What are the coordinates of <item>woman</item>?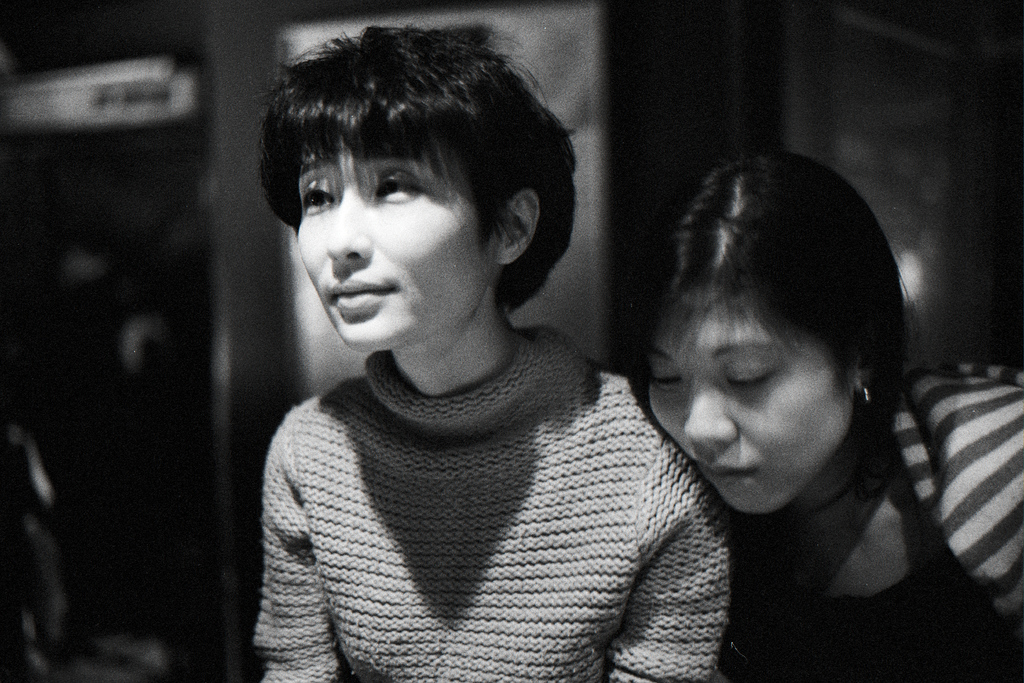
(628, 150, 1023, 682).
